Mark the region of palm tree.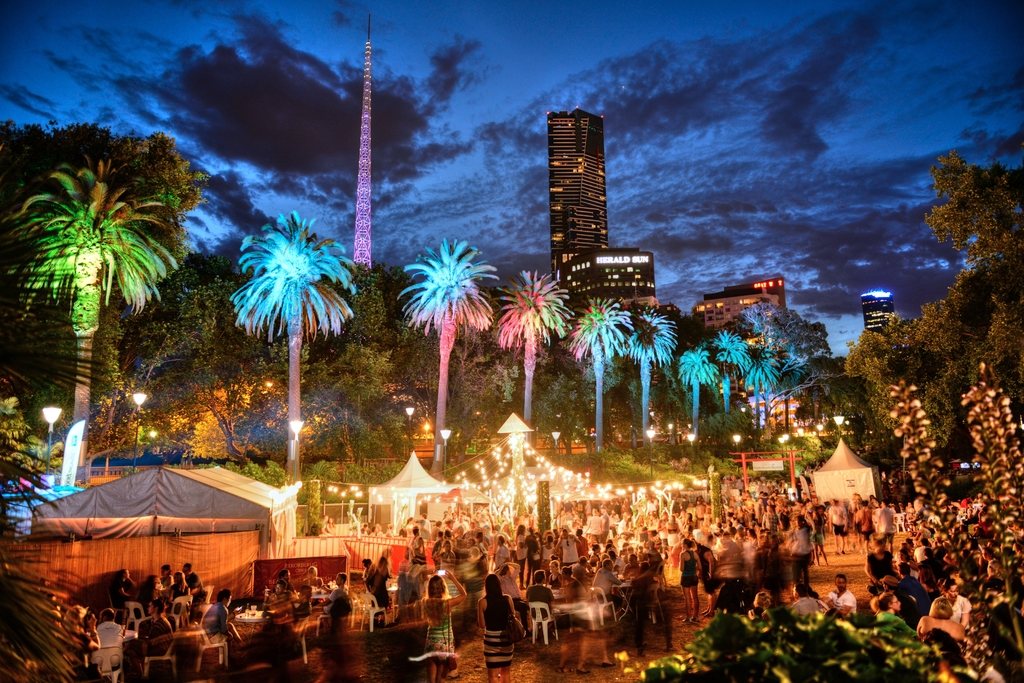
Region: <bbox>554, 288, 609, 449</bbox>.
